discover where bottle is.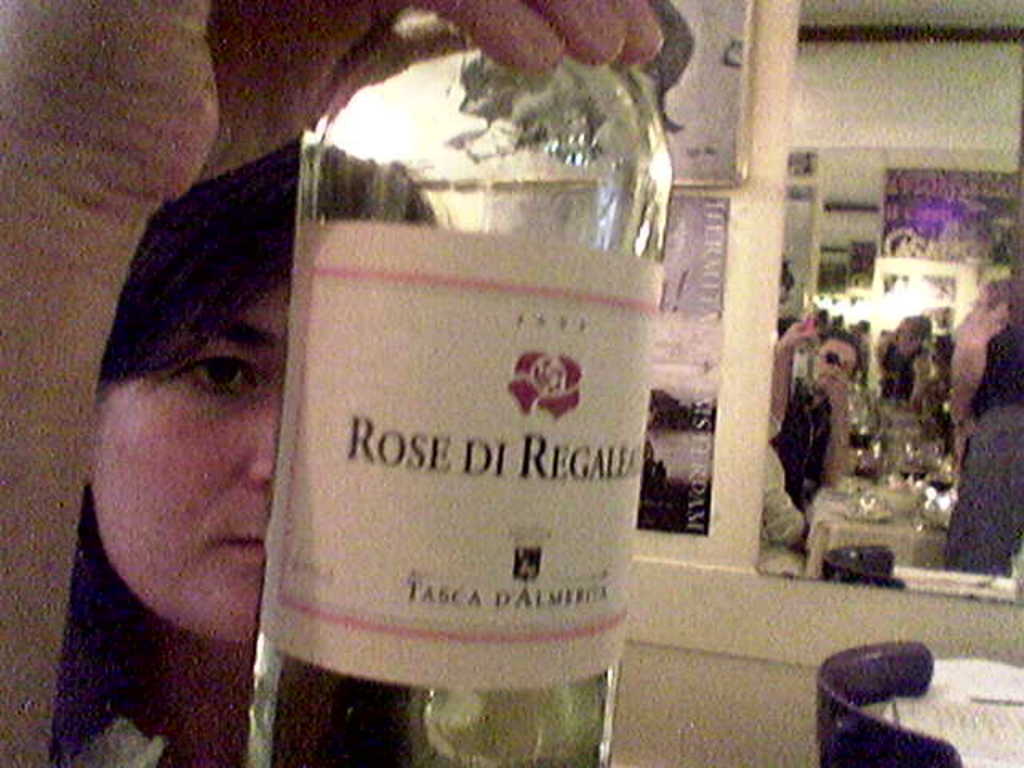
Discovered at BBox(237, 0, 690, 766).
